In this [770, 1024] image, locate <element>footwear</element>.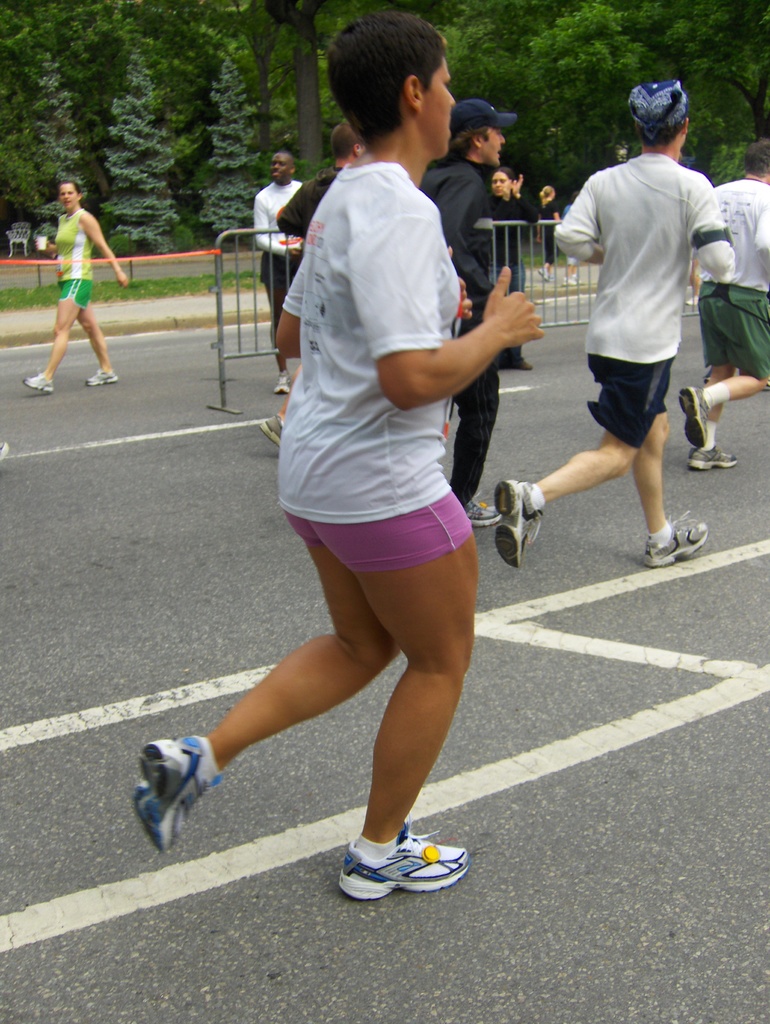
Bounding box: Rect(272, 370, 293, 391).
